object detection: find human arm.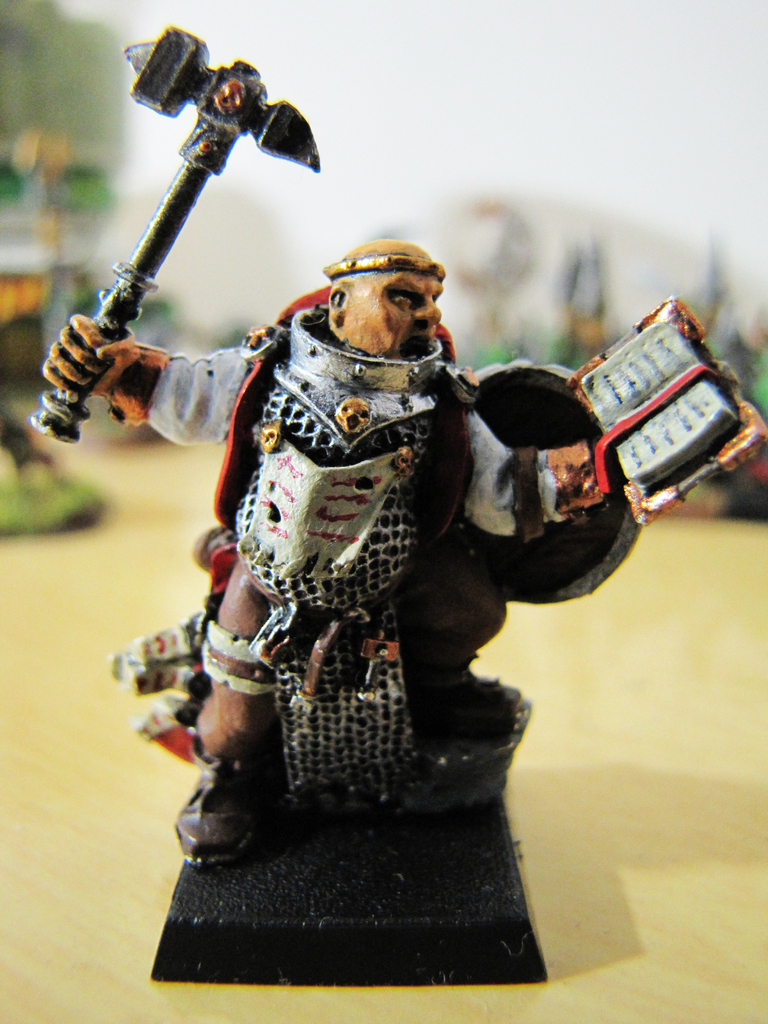
22/273/180/467.
